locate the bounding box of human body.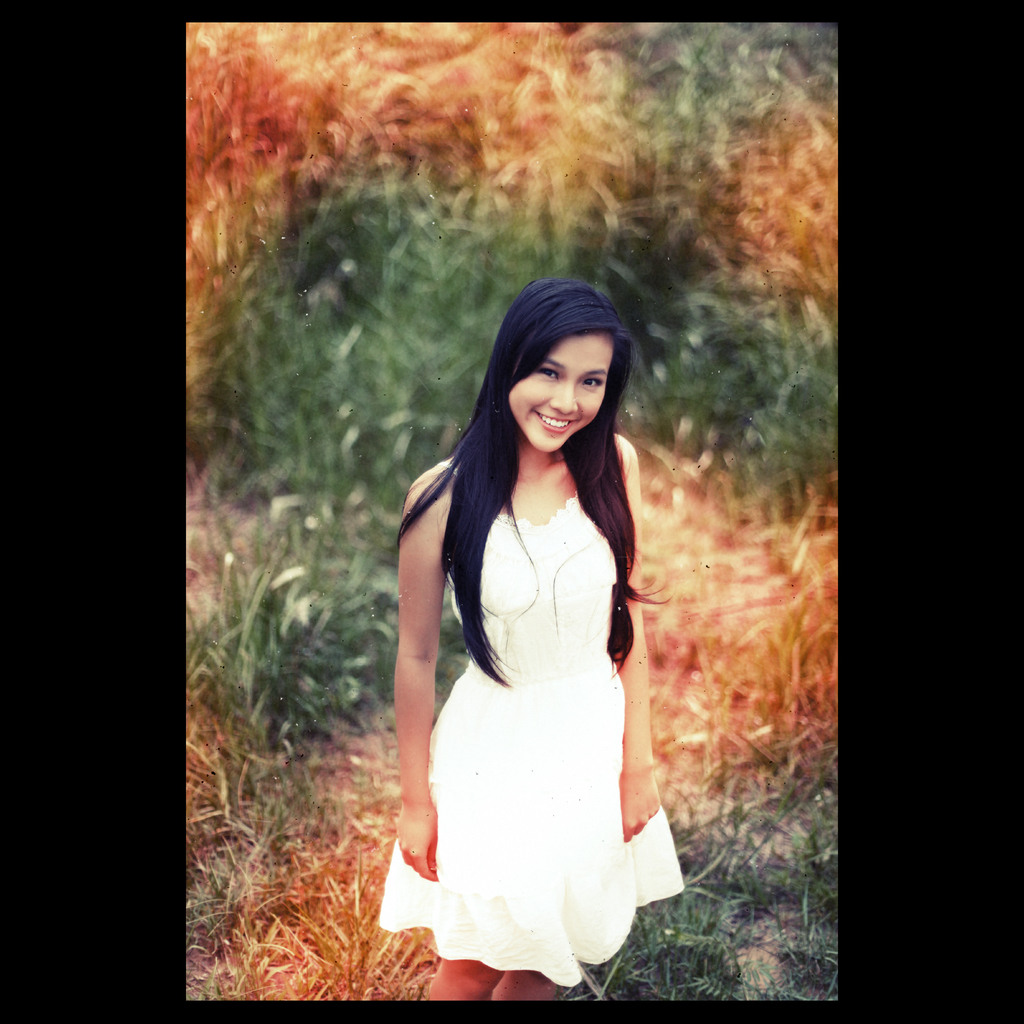
Bounding box: [left=387, top=237, right=674, bottom=1023].
